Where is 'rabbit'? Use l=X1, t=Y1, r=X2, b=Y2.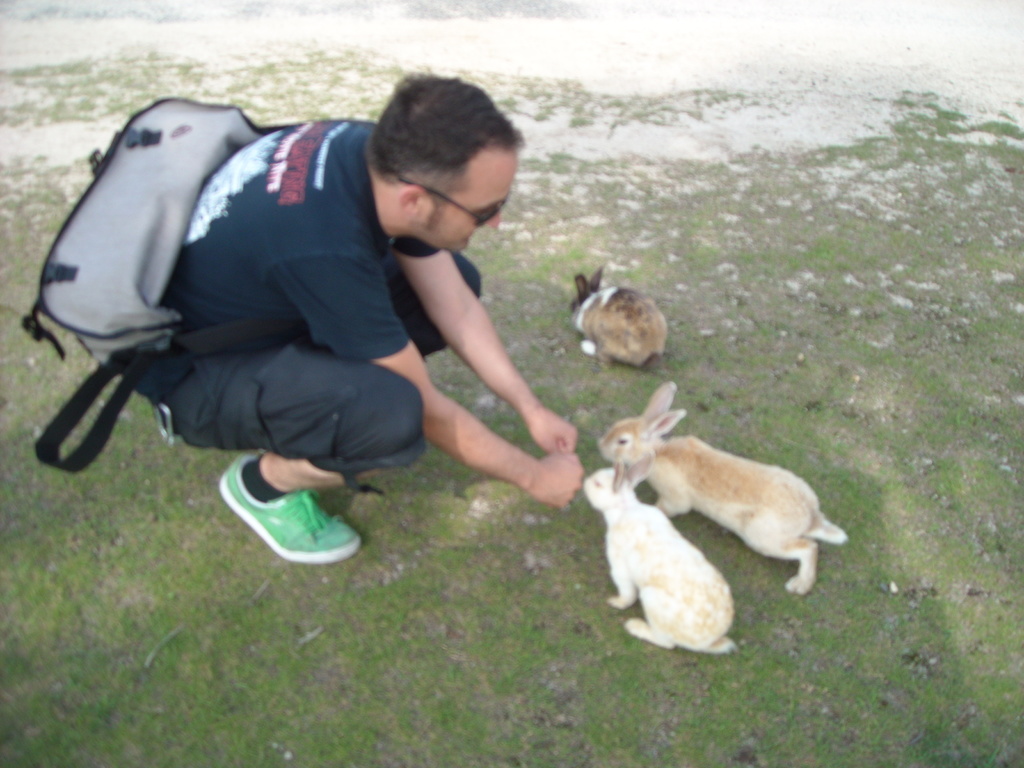
l=593, t=380, r=852, b=601.
